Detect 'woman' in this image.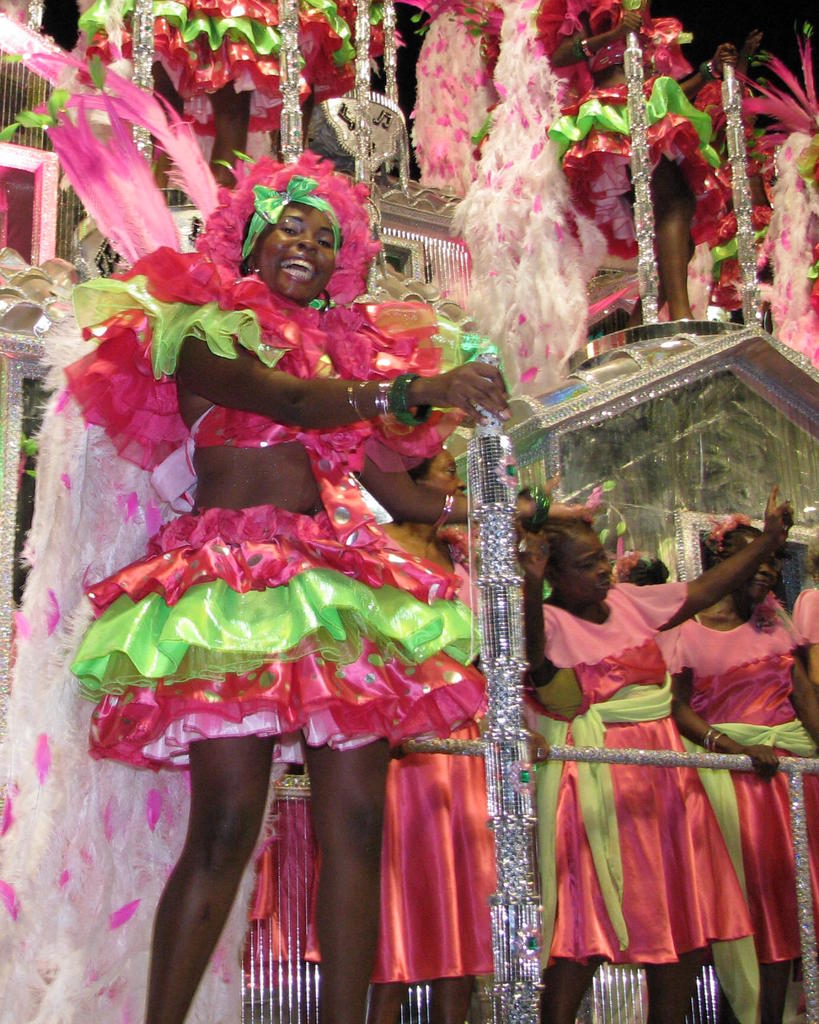
Detection: box=[670, 511, 818, 1023].
